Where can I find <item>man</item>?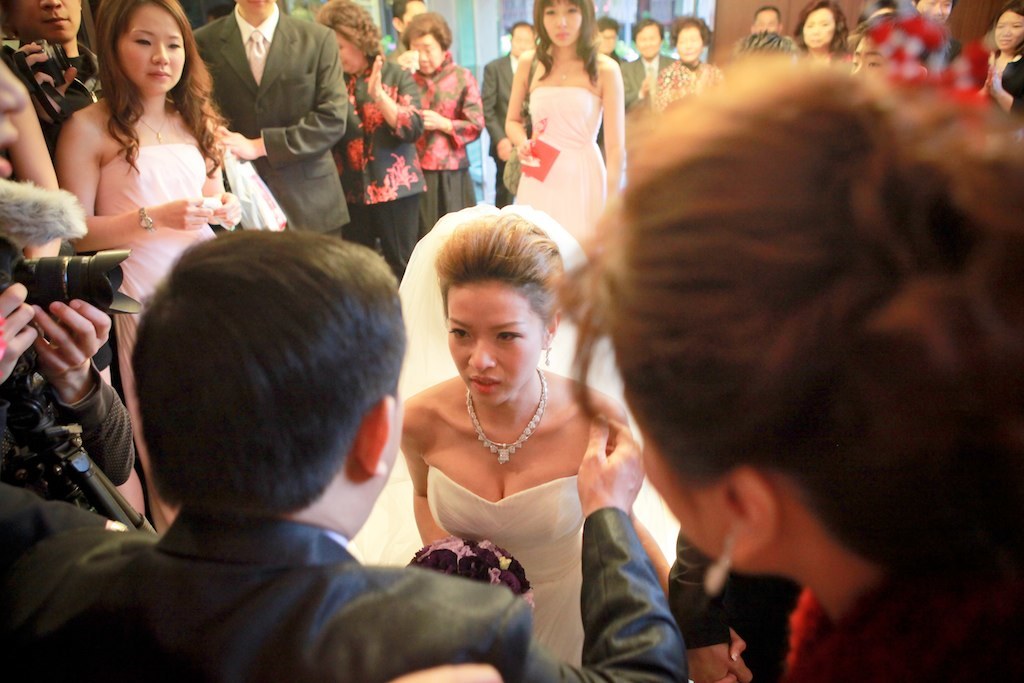
You can find it at (624,12,677,126).
